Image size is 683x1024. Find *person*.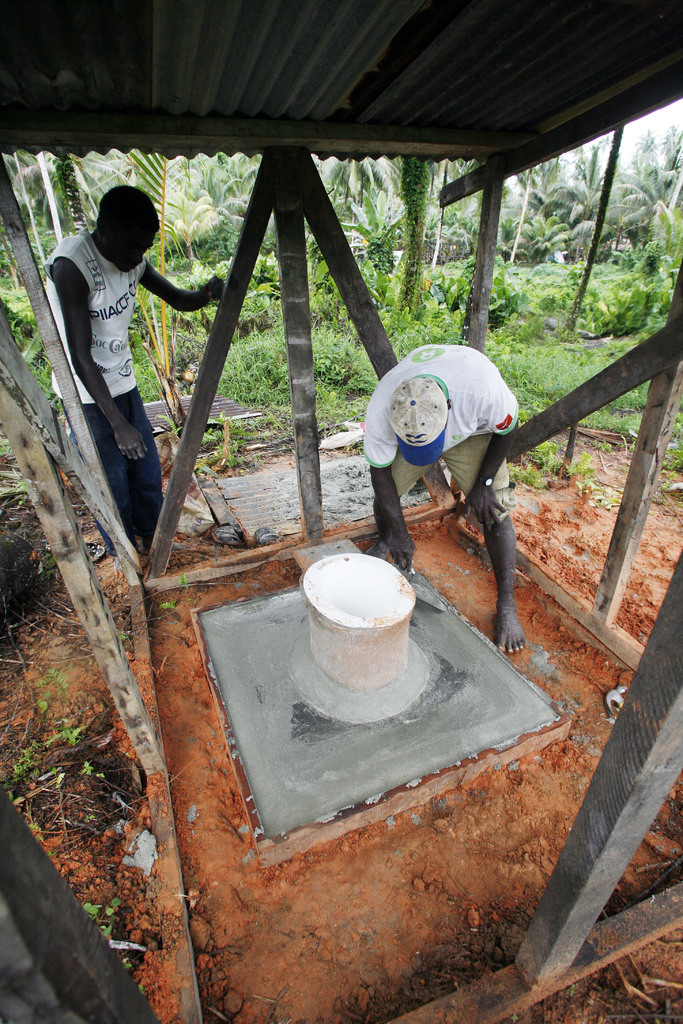
(363, 338, 523, 653).
